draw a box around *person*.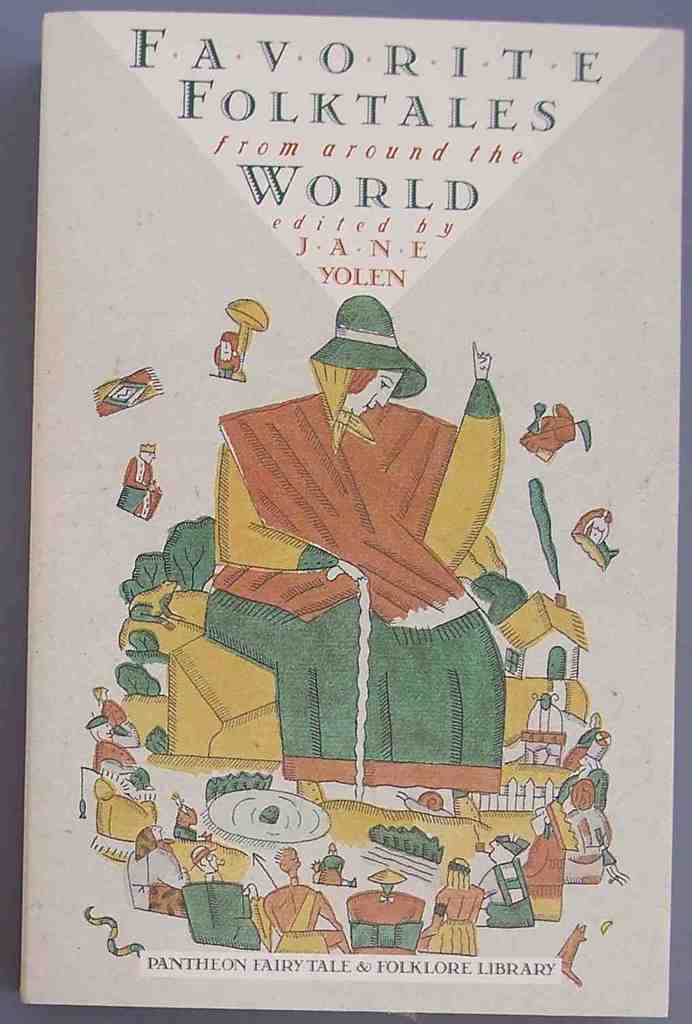
bbox(207, 295, 504, 824).
